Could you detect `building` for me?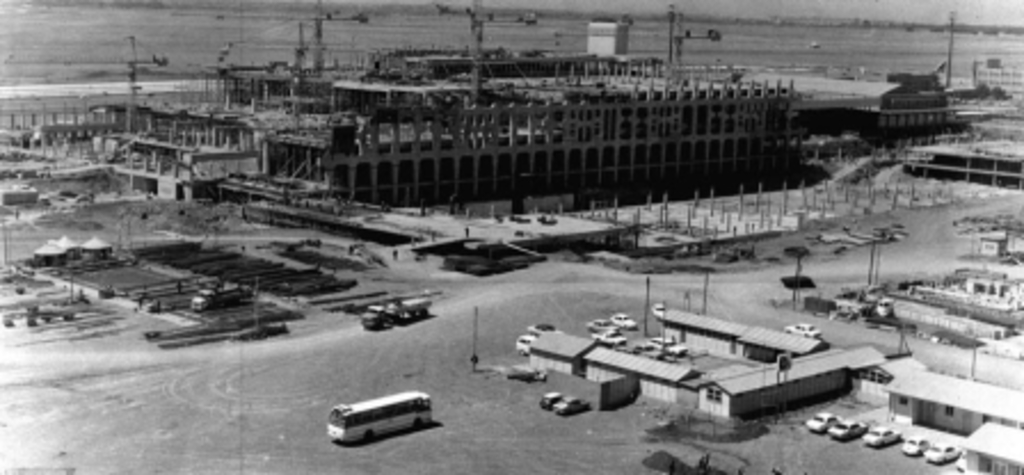
Detection result: [704, 340, 887, 420].
